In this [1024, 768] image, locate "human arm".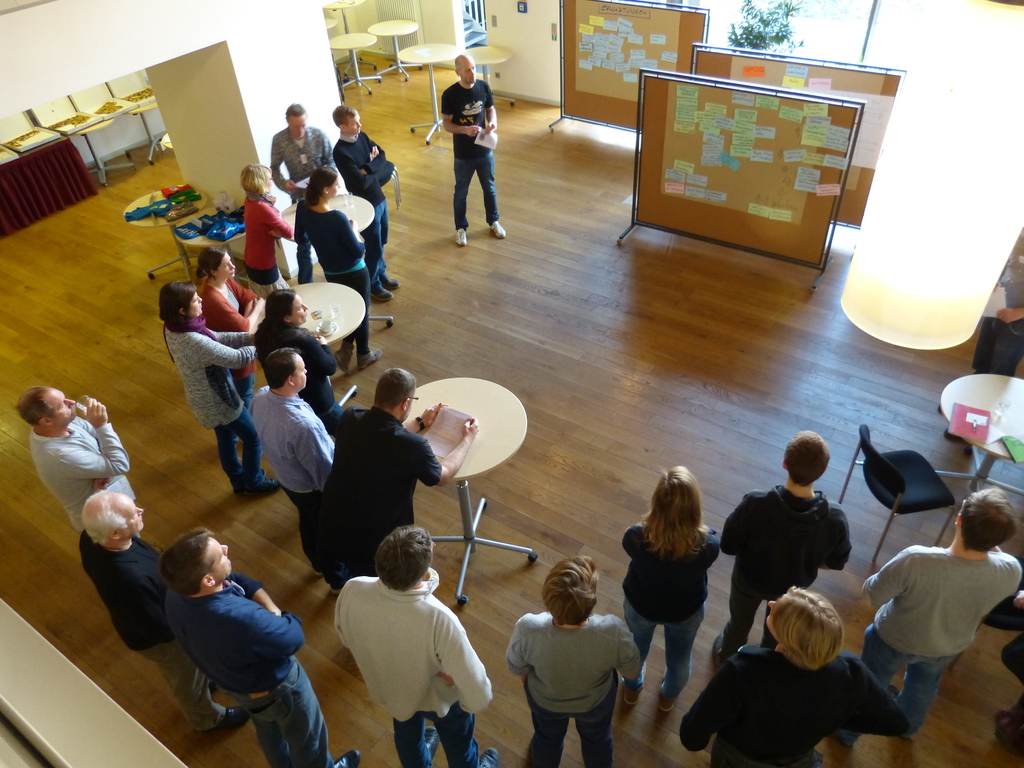
Bounding box: detection(722, 496, 746, 558).
